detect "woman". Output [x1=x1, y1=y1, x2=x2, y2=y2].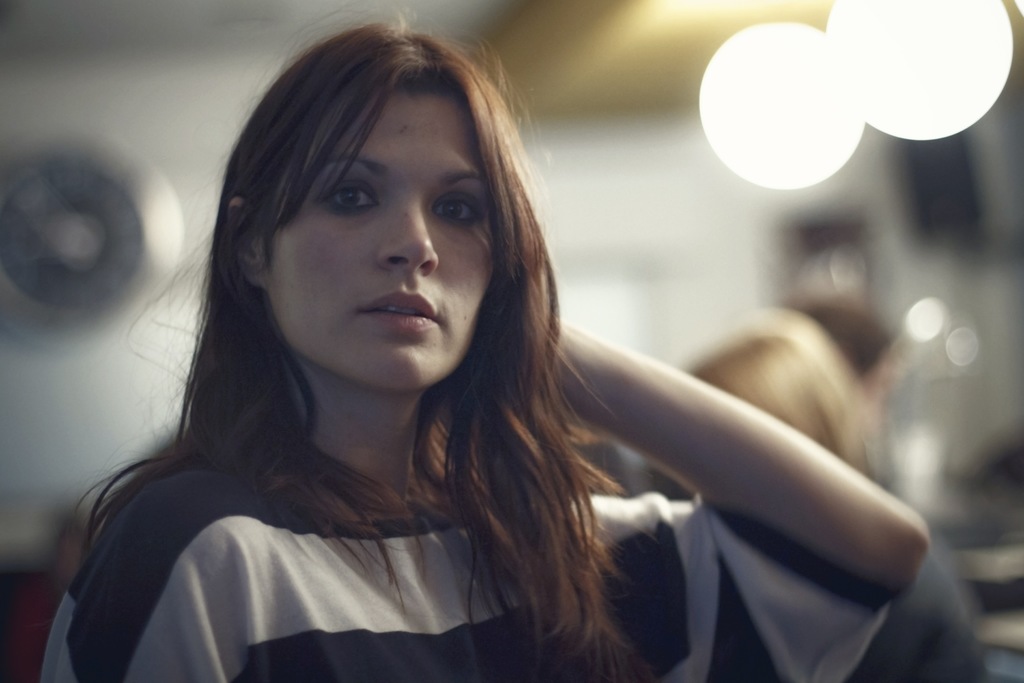
[x1=132, y1=28, x2=755, y2=676].
